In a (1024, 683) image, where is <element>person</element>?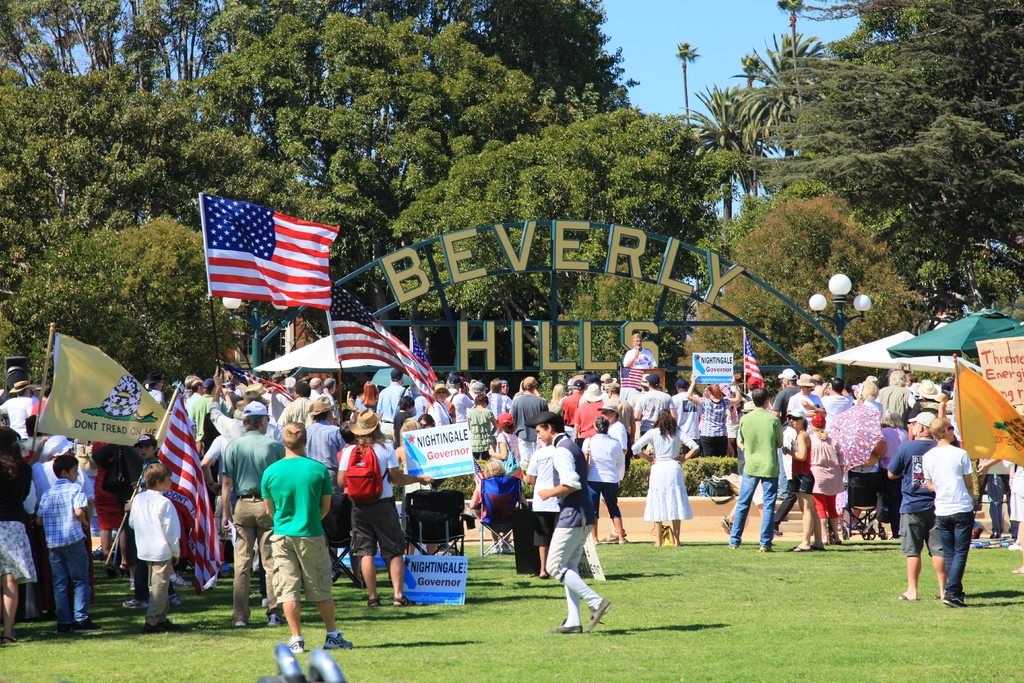
{"x1": 886, "y1": 414, "x2": 903, "y2": 522}.
